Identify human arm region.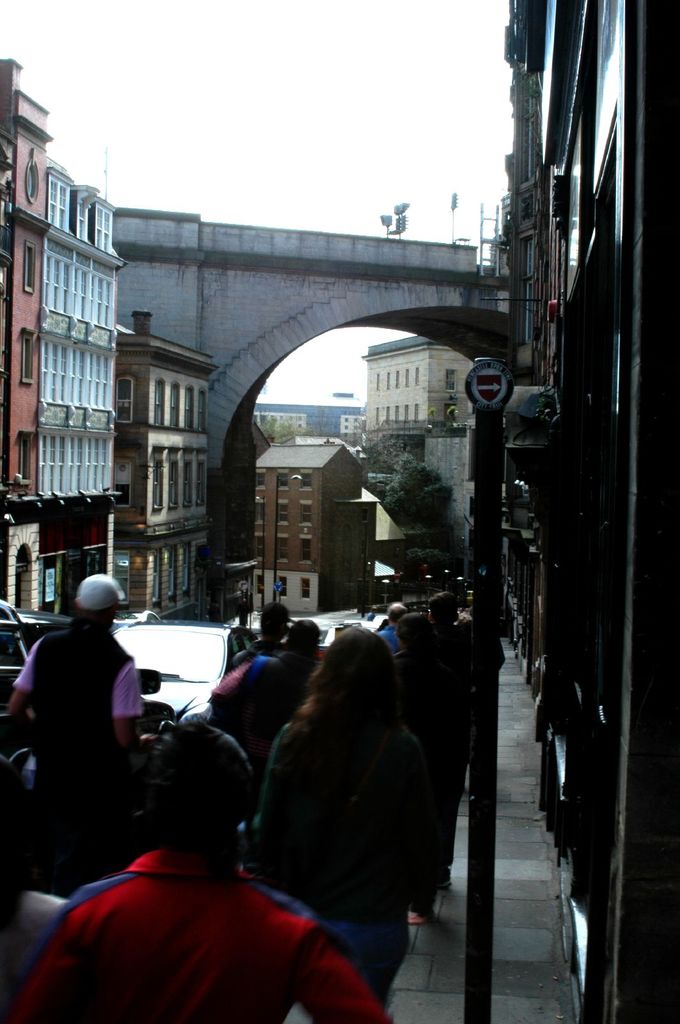
Region: l=111, t=659, r=155, b=749.
